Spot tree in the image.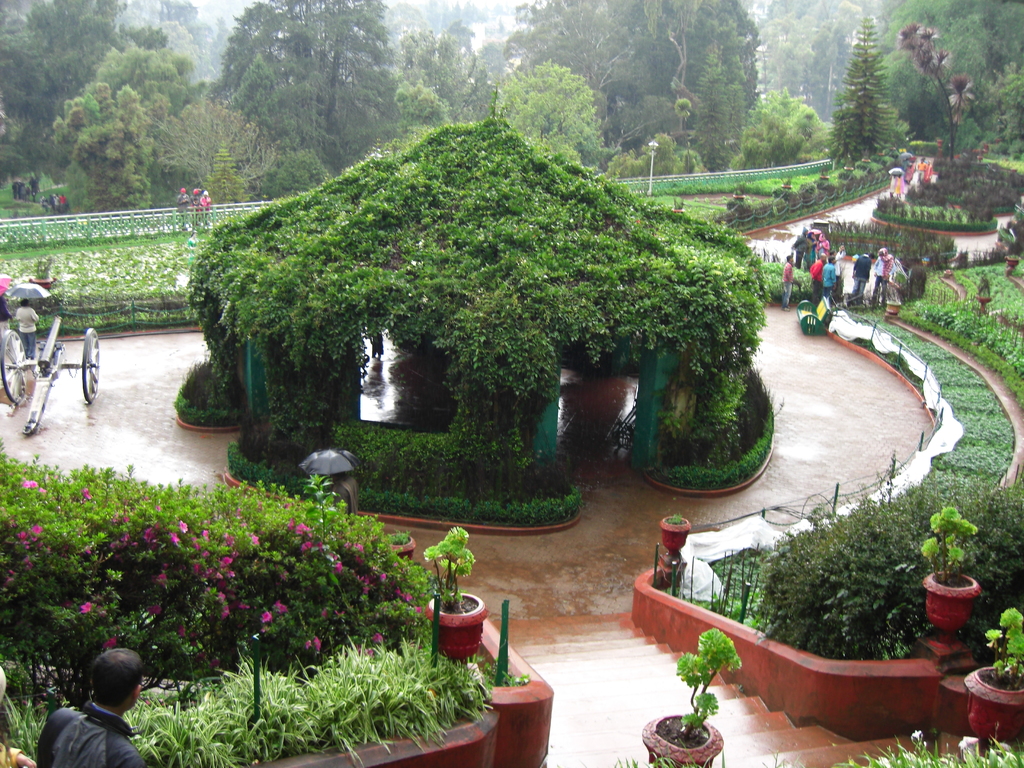
tree found at x1=495, y1=0, x2=758, y2=169.
